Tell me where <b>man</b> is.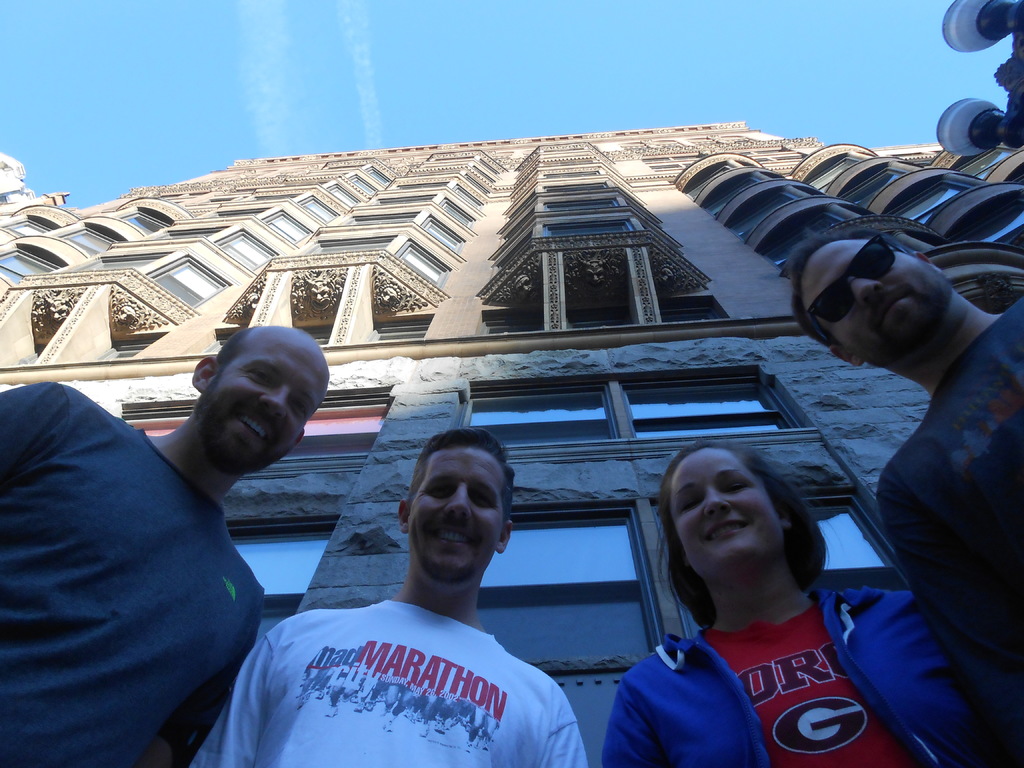
<b>man</b> is at x1=189 y1=428 x2=589 y2=767.
